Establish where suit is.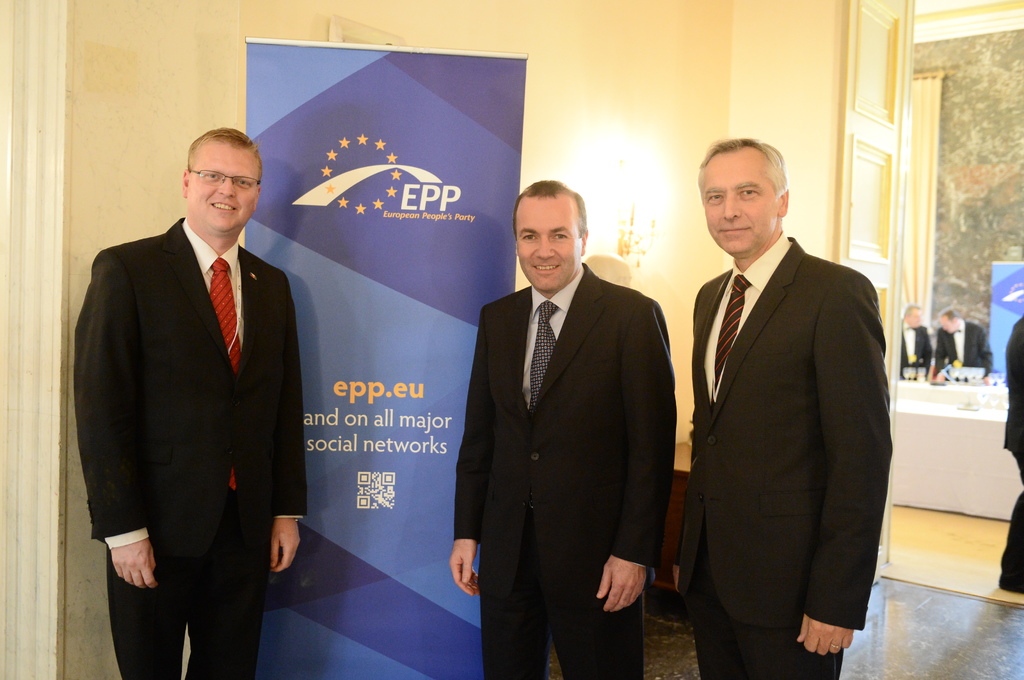
Established at [899, 326, 936, 368].
